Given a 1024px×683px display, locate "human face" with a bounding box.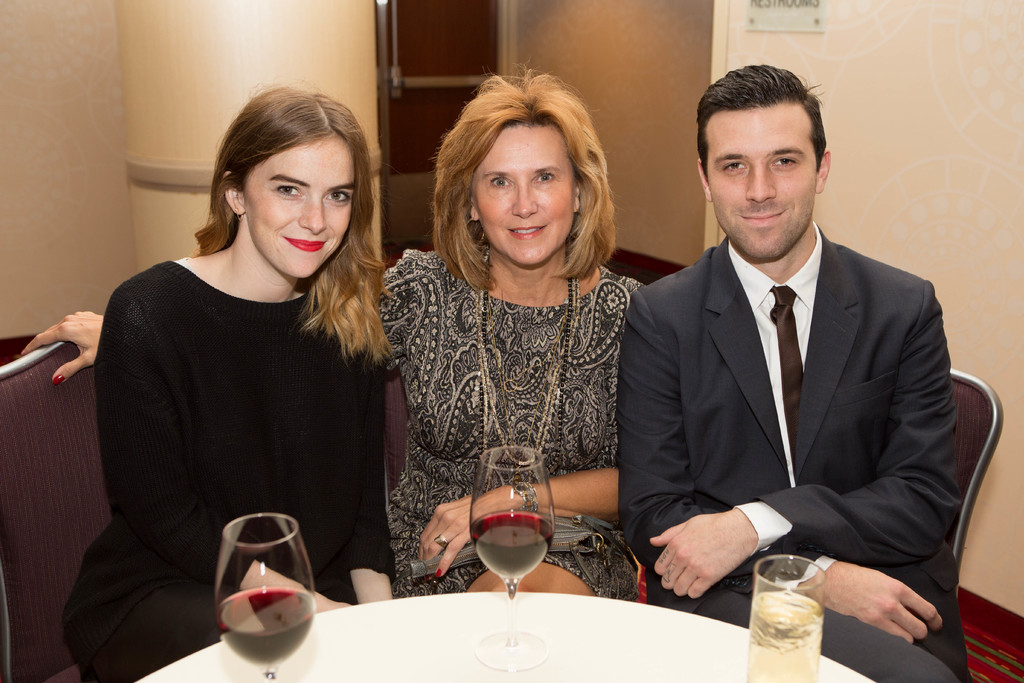
Located: {"left": 471, "top": 120, "right": 575, "bottom": 265}.
